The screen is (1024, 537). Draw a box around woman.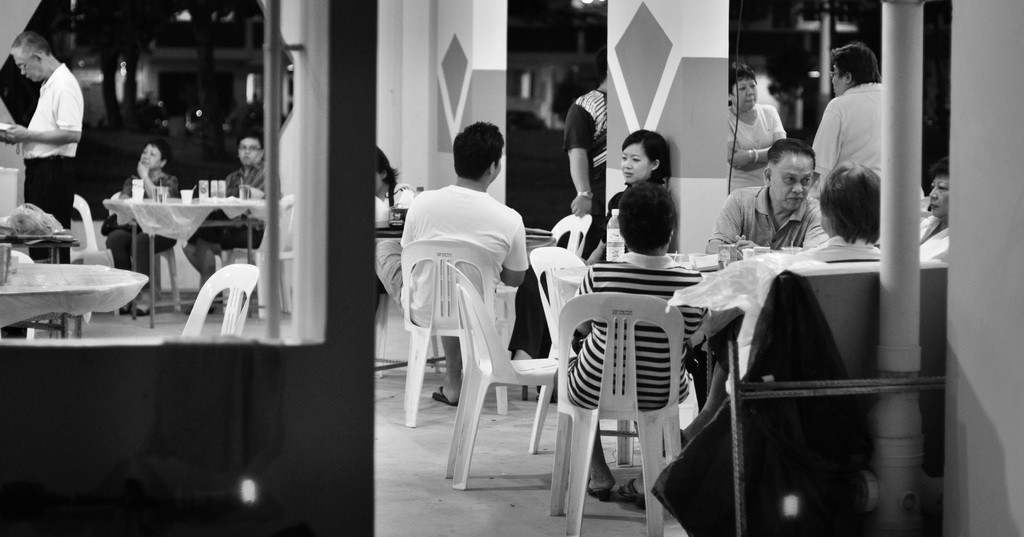
x1=504 y1=127 x2=675 y2=361.
